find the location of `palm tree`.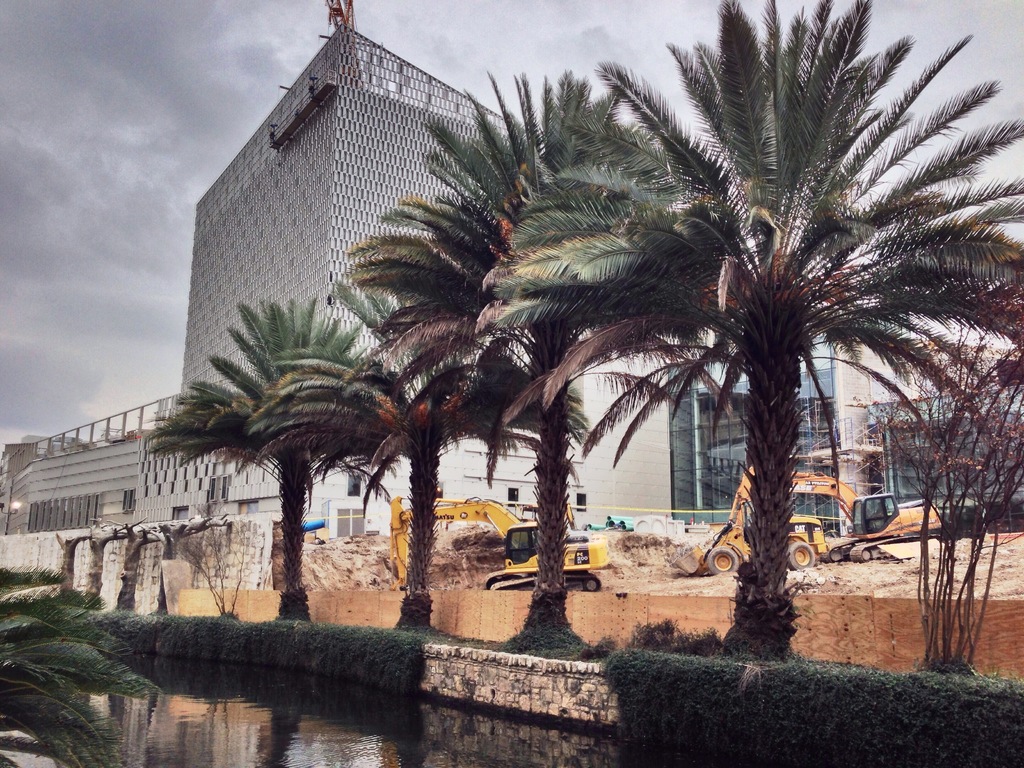
Location: [209, 276, 604, 620].
